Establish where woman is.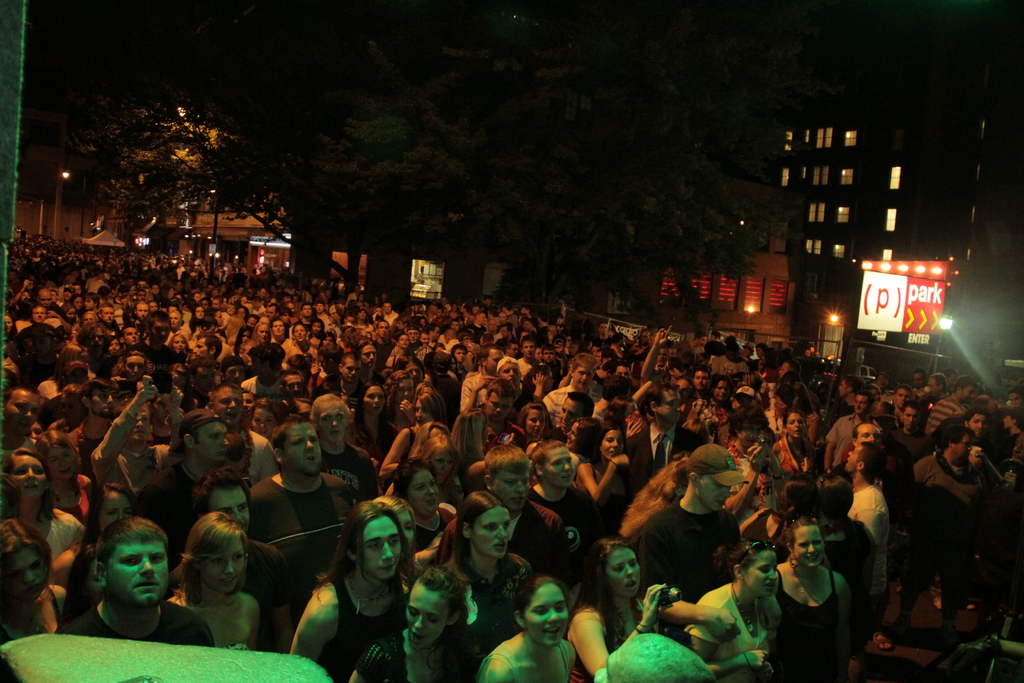
Established at 449:406:499:463.
